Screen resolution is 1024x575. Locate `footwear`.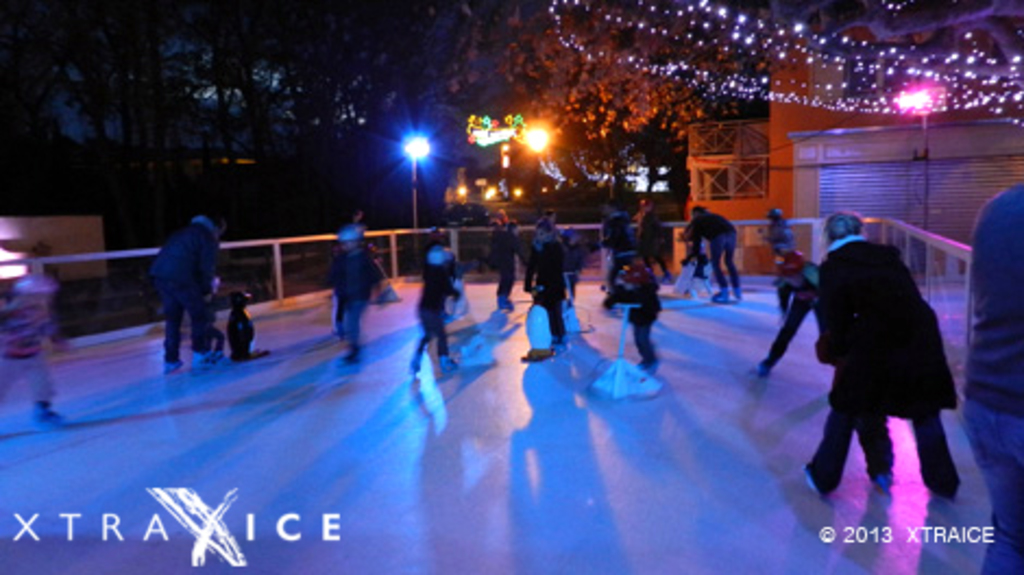
871, 468, 893, 488.
